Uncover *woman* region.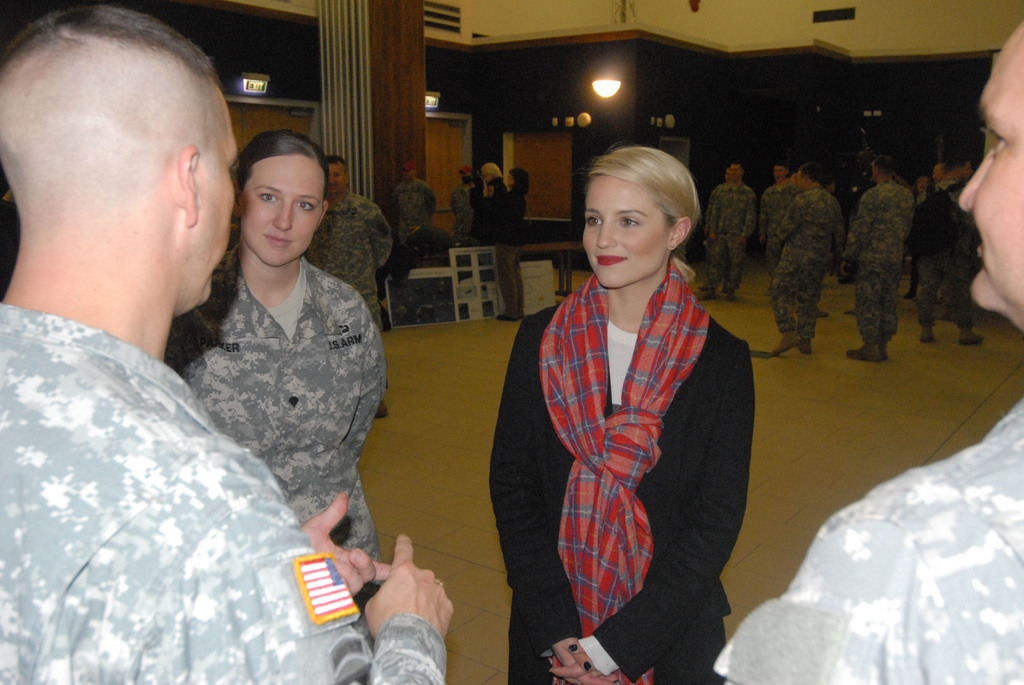
Uncovered: x1=902 y1=173 x2=931 y2=302.
